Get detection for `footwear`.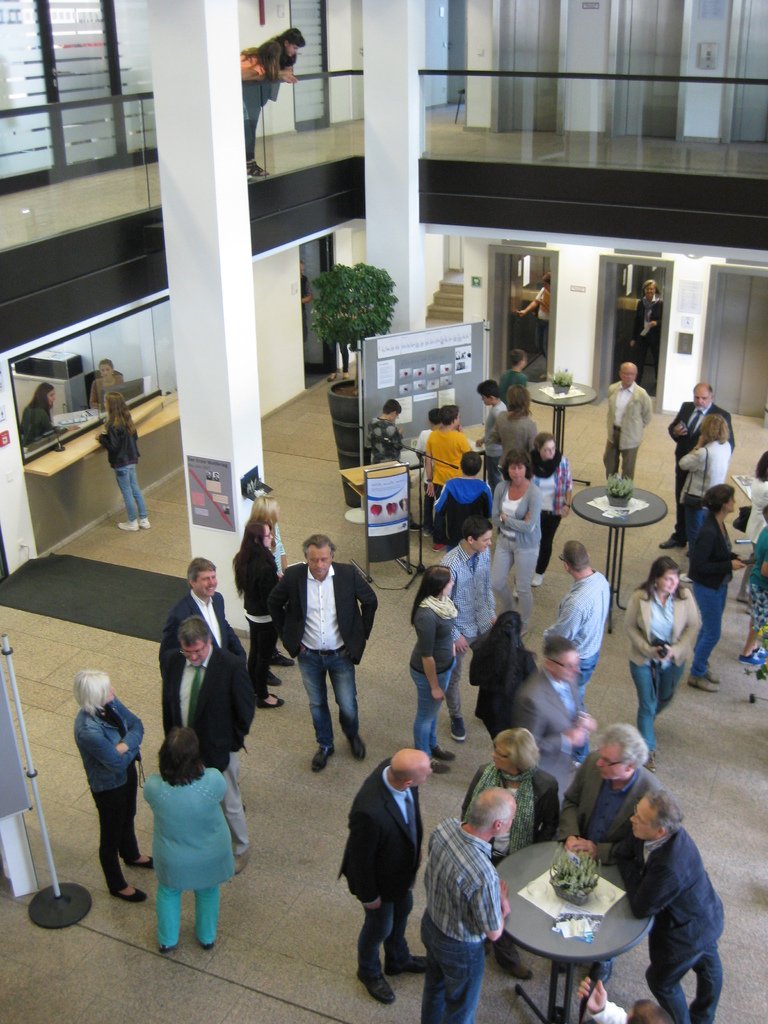
Detection: Rect(595, 961, 612, 984).
